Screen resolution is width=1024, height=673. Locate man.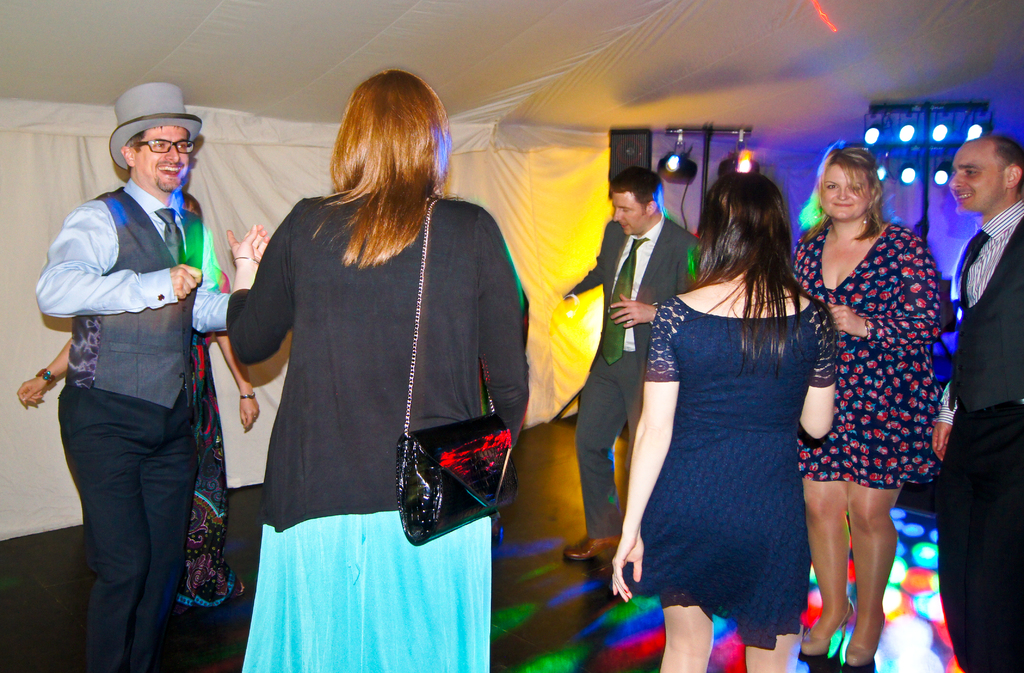
left=32, top=93, right=236, bottom=656.
